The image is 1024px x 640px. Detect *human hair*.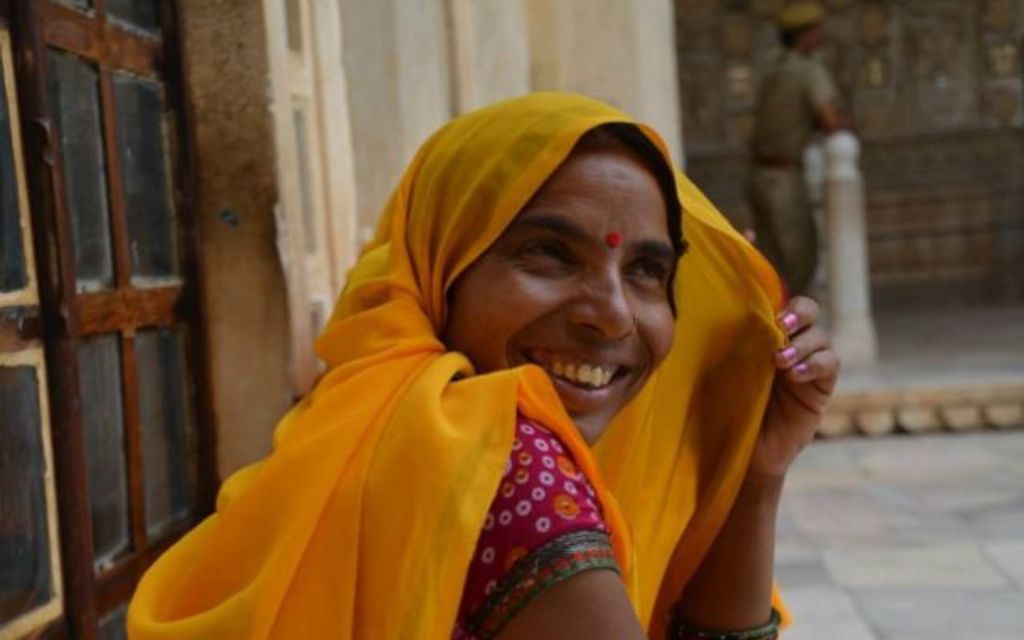
Detection: 576,120,680,320.
